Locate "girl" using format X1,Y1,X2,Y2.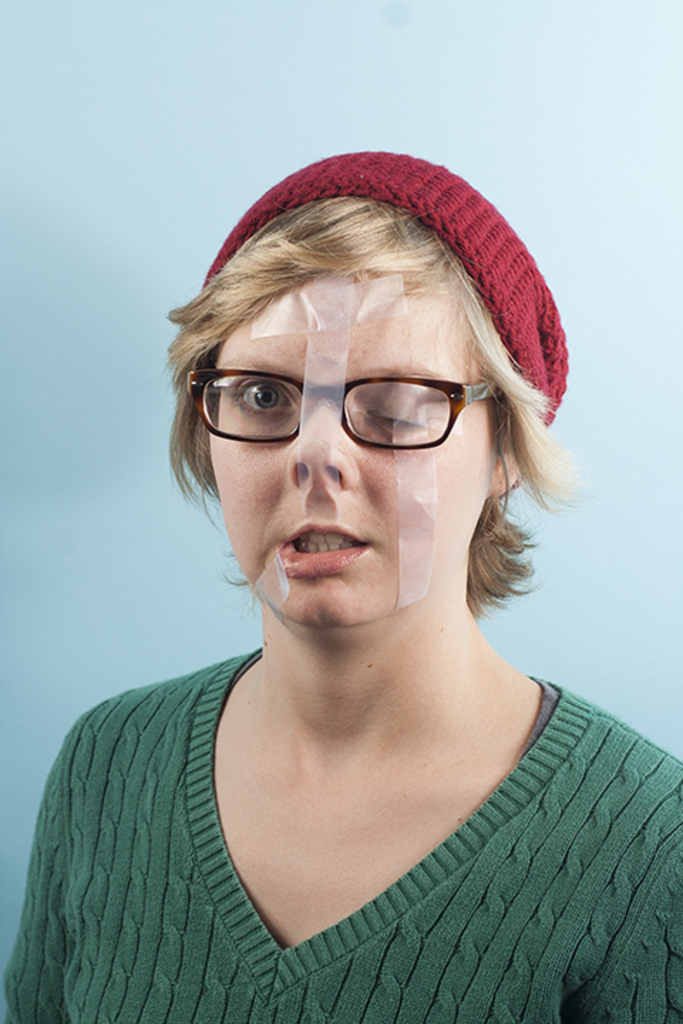
0,151,682,1023.
